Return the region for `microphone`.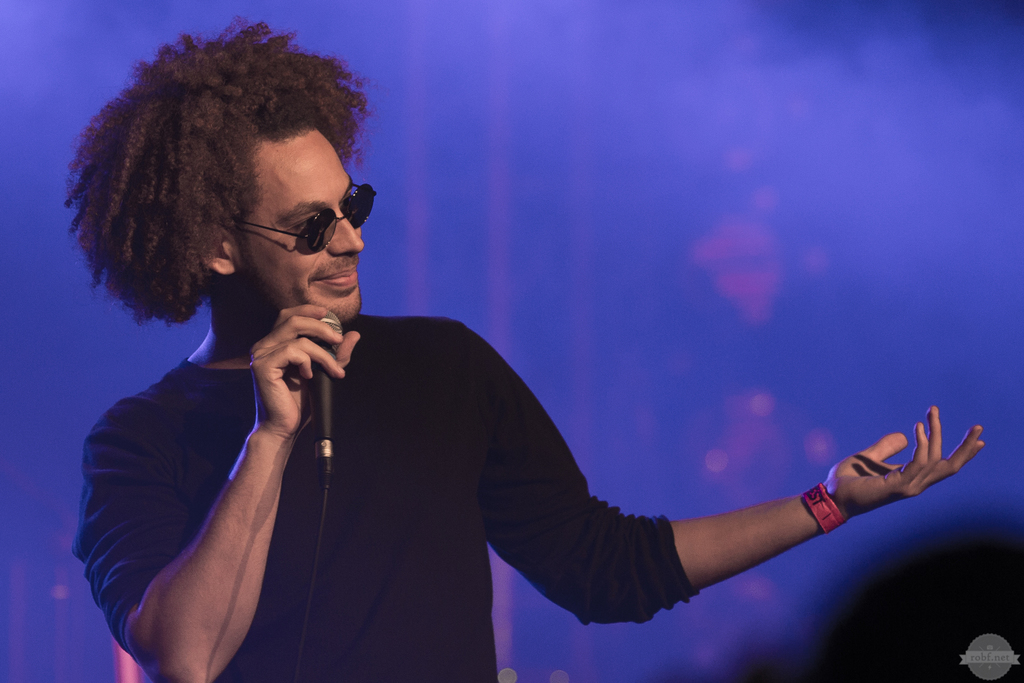
l=319, t=300, r=344, b=445.
